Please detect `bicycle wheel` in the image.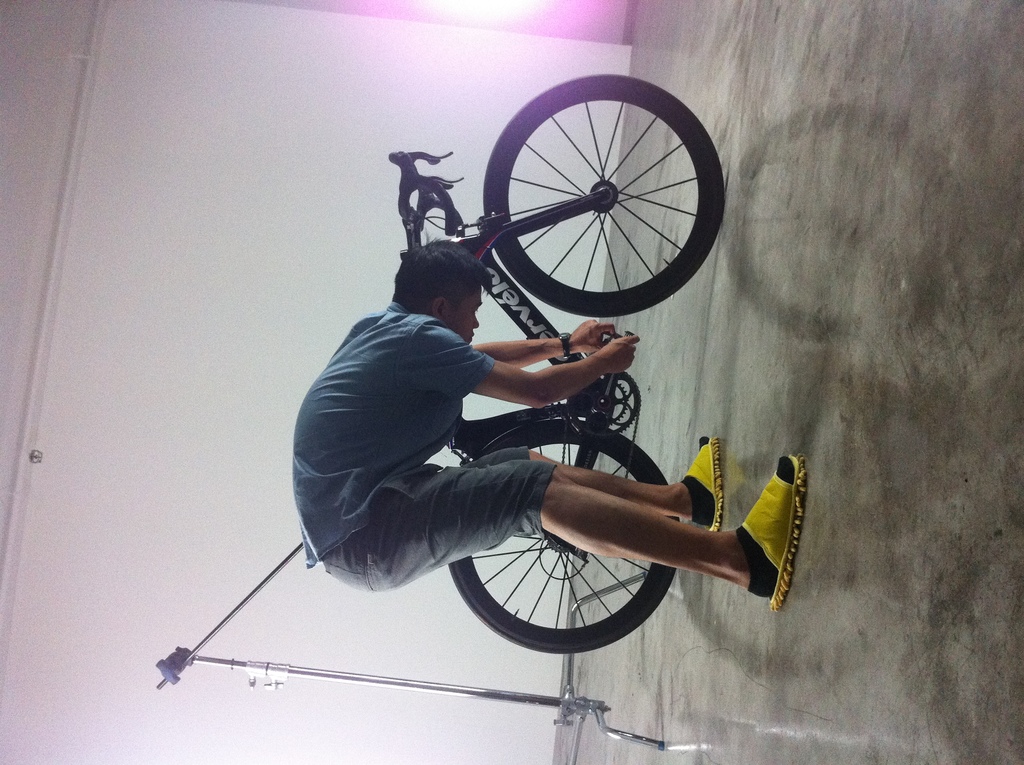
rect(479, 72, 724, 319).
